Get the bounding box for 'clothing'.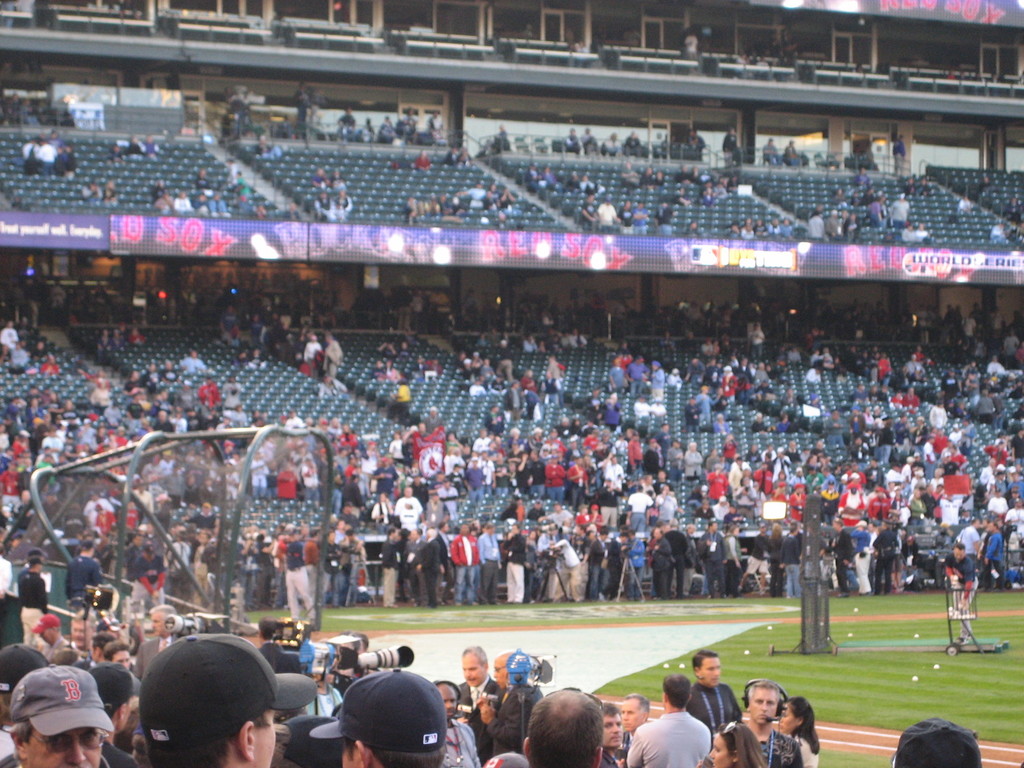
{"left": 464, "top": 465, "right": 485, "bottom": 486}.
